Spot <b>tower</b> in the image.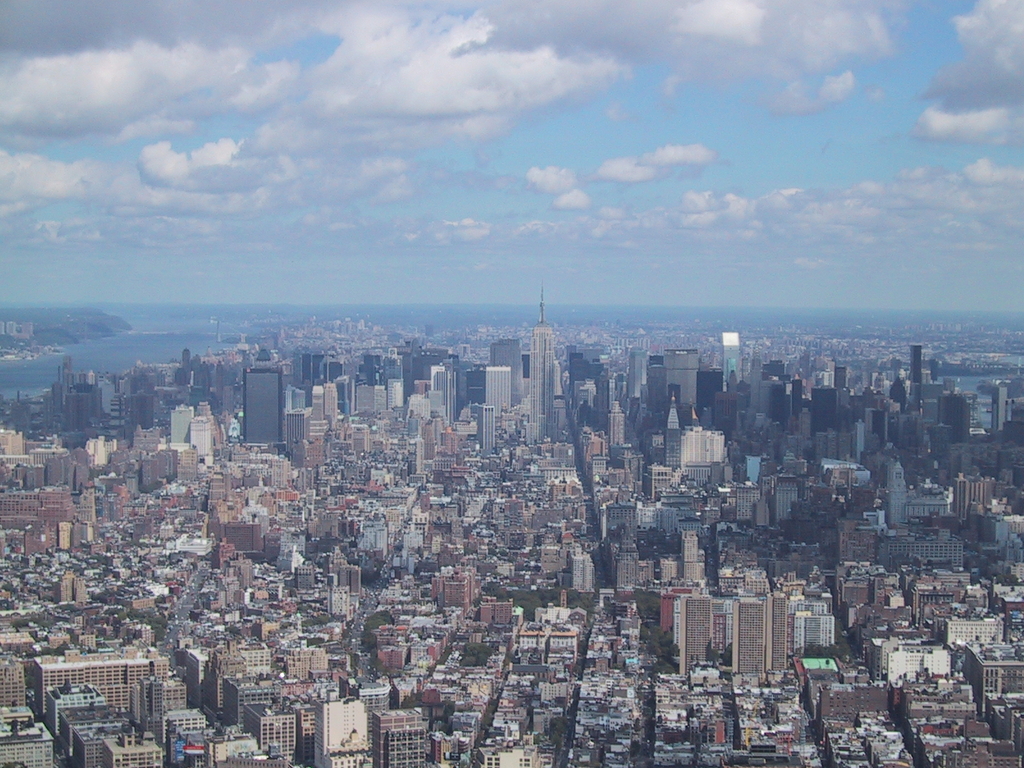
<b>tower</b> found at locate(235, 362, 288, 447).
